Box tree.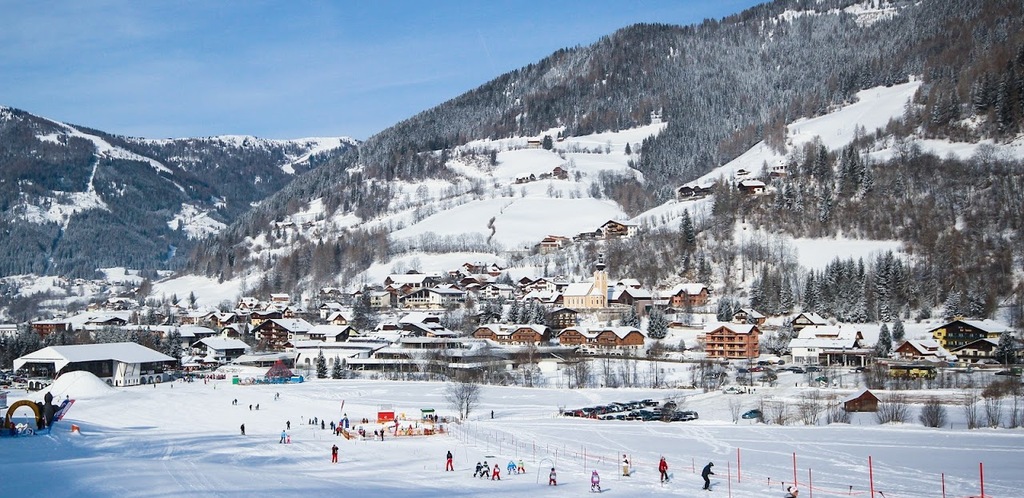
x1=334 y1=353 x2=346 y2=380.
